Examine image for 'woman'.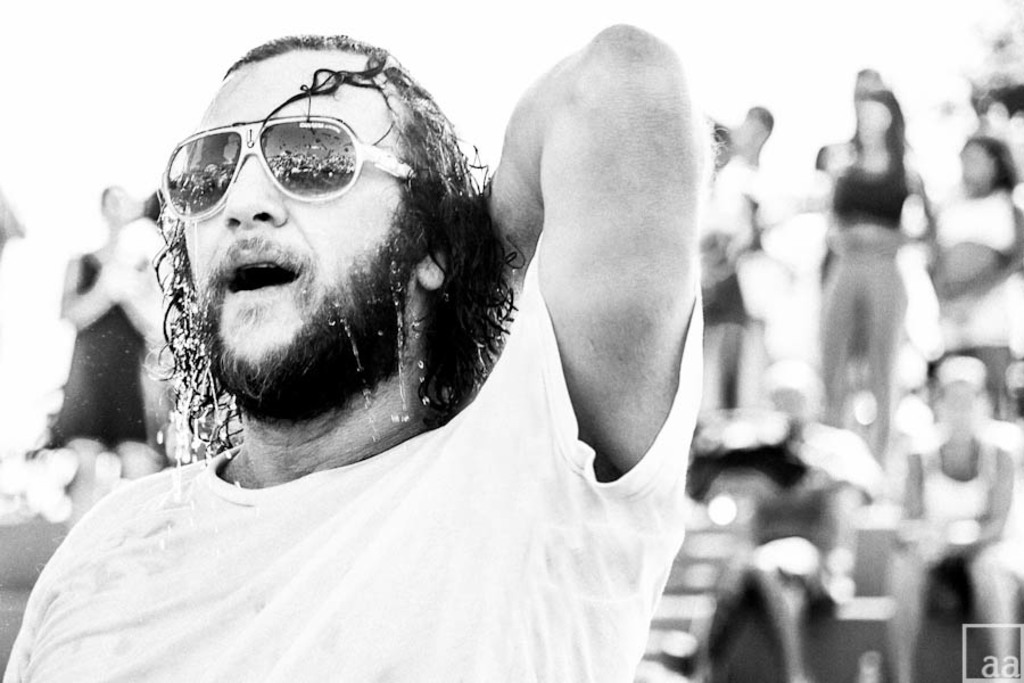
Examination result: l=895, t=347, r=1023, b=682.
